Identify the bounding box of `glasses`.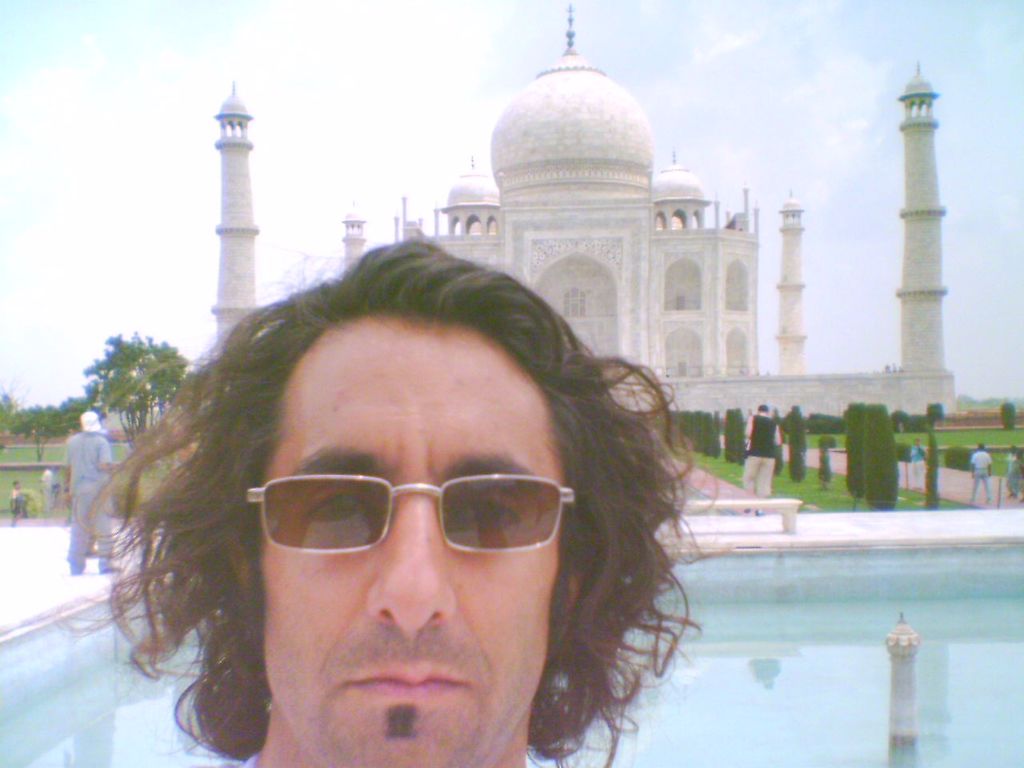
{"x1": 237, "y1": 471, "x2": 590, "y2": 571}.
